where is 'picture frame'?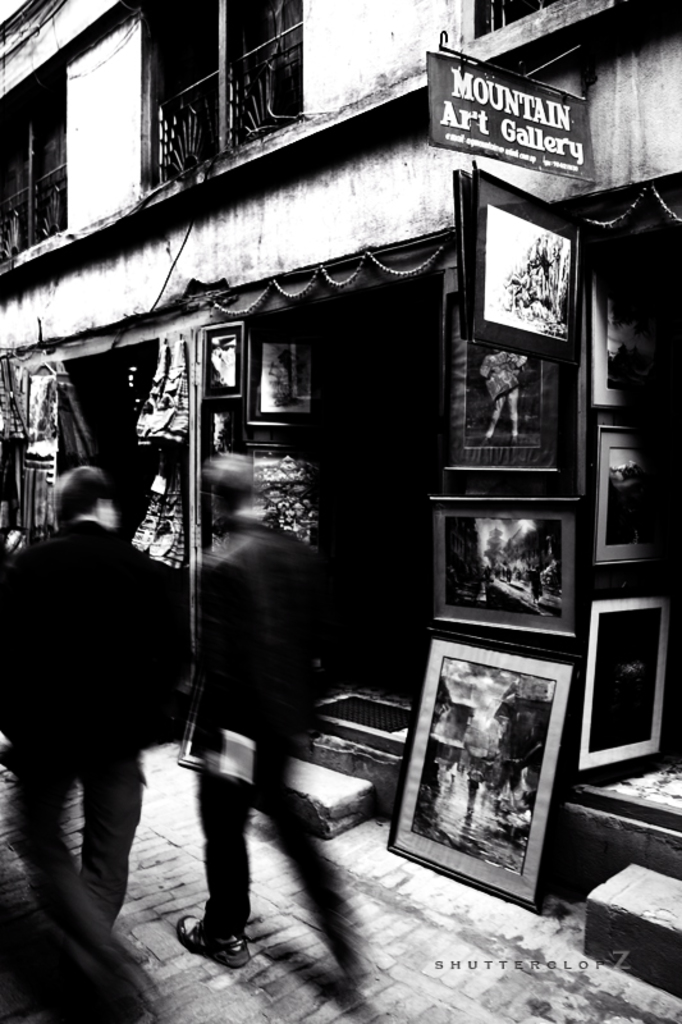
(385, 630, 580, 905).
